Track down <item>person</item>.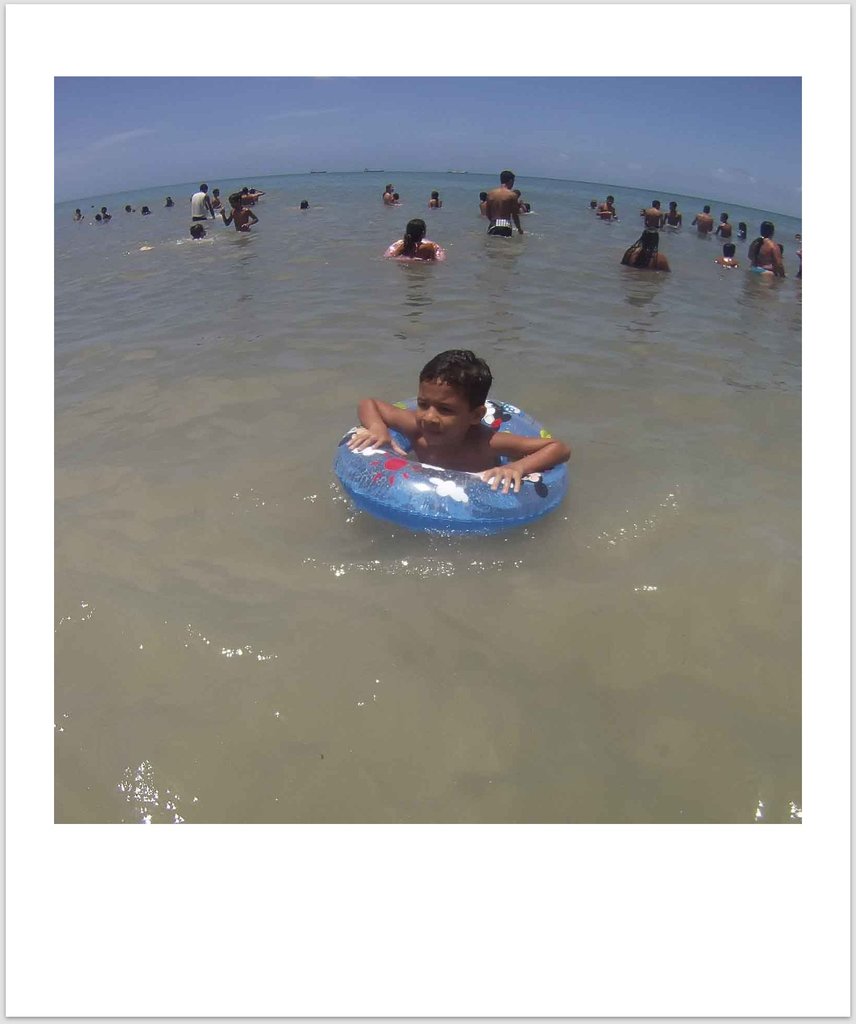
Tracked to [left=641, top=199, right=666, bottom=223].
